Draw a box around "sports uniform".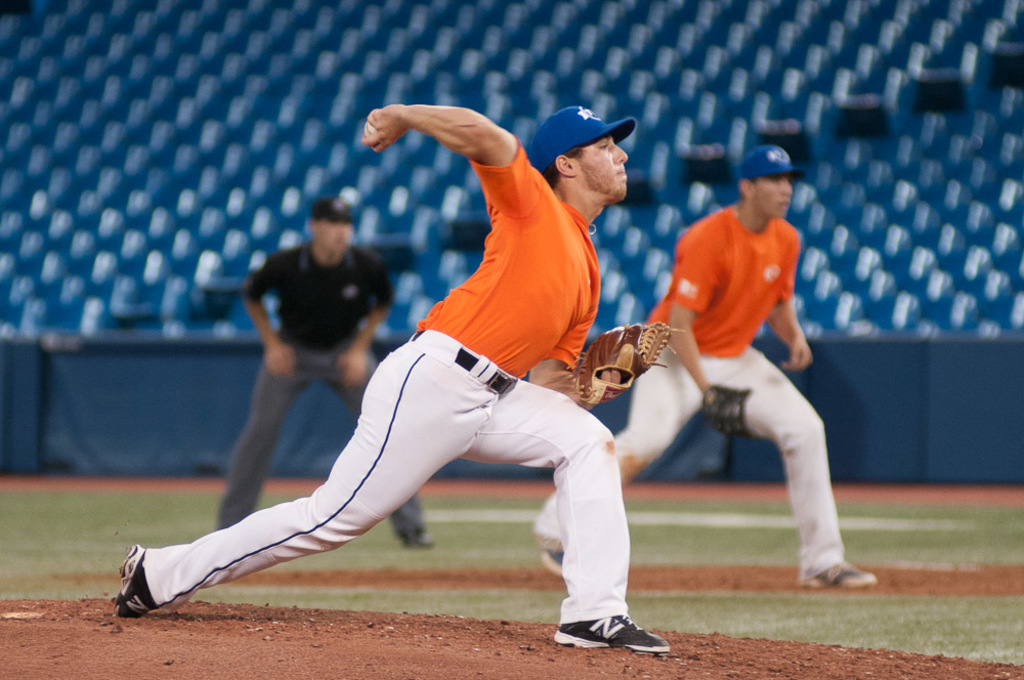
l=530, t=139, r=889, b=598.
